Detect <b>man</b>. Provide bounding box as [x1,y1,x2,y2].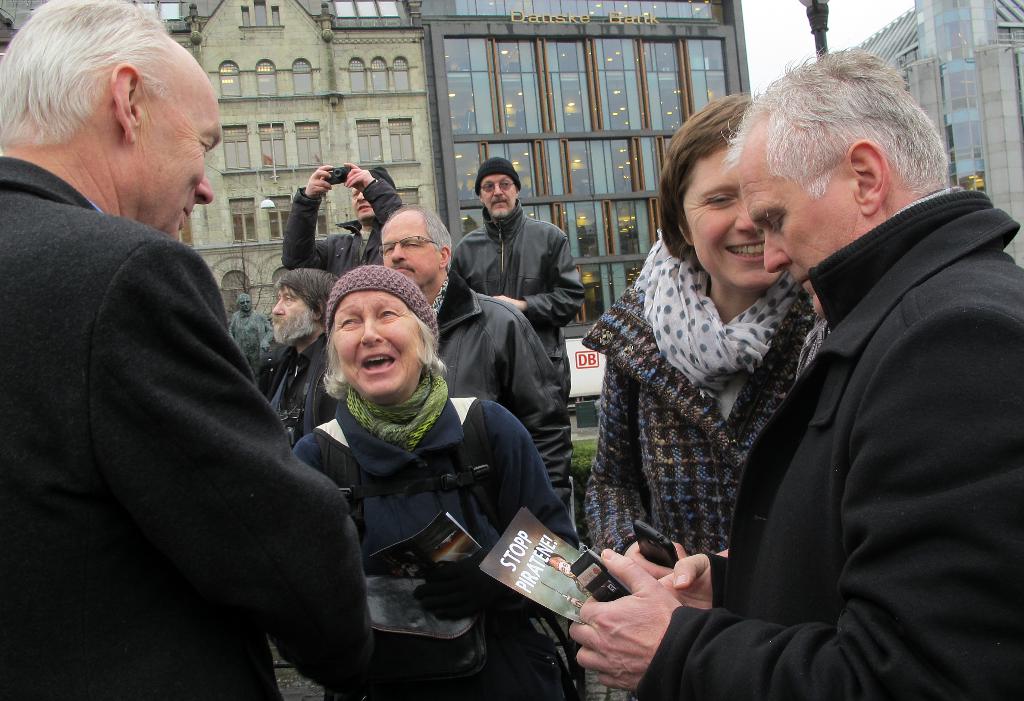
[227,293,275,389].
